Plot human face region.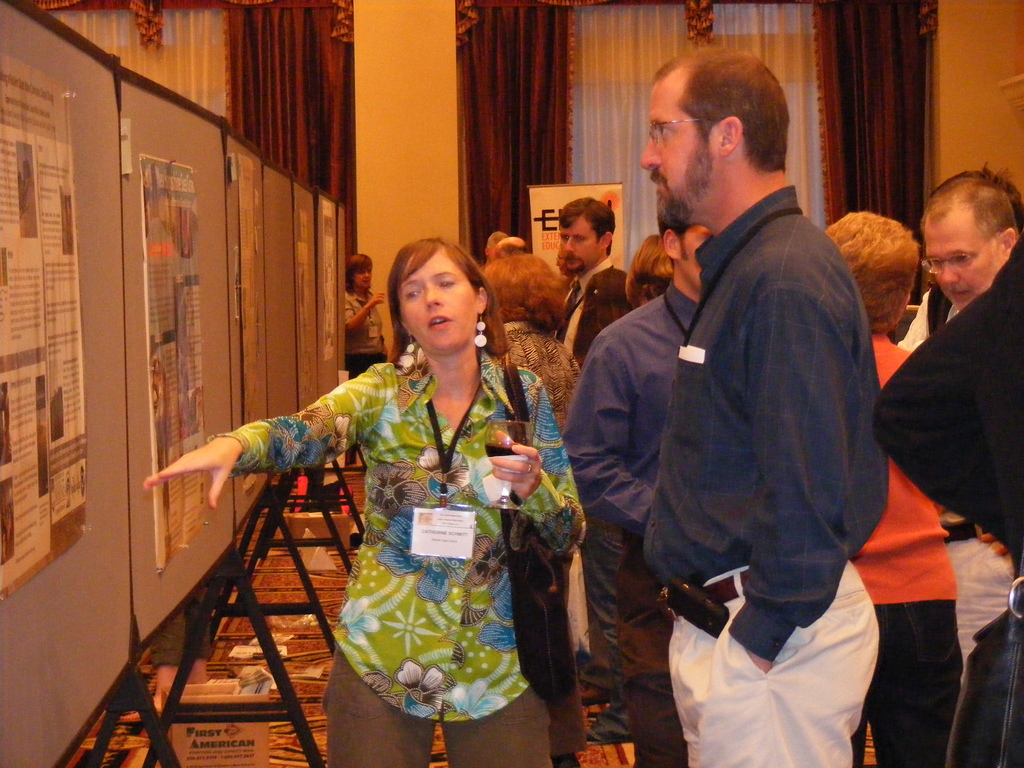
Plotted at (637, 76, 703, 229).
